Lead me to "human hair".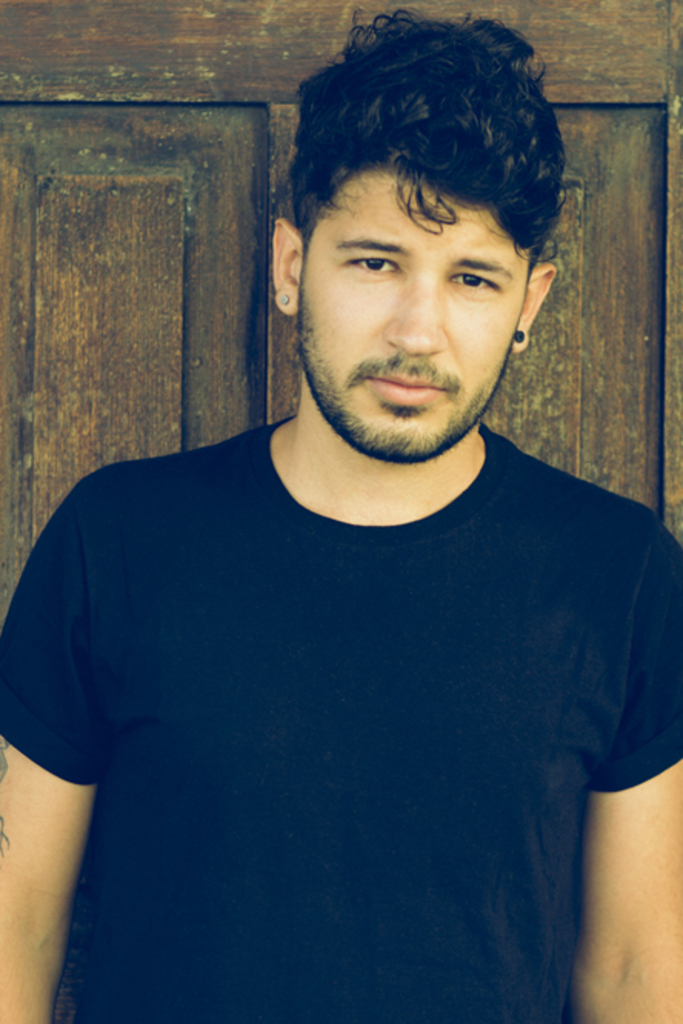
Lead to 300,6,558,297.
